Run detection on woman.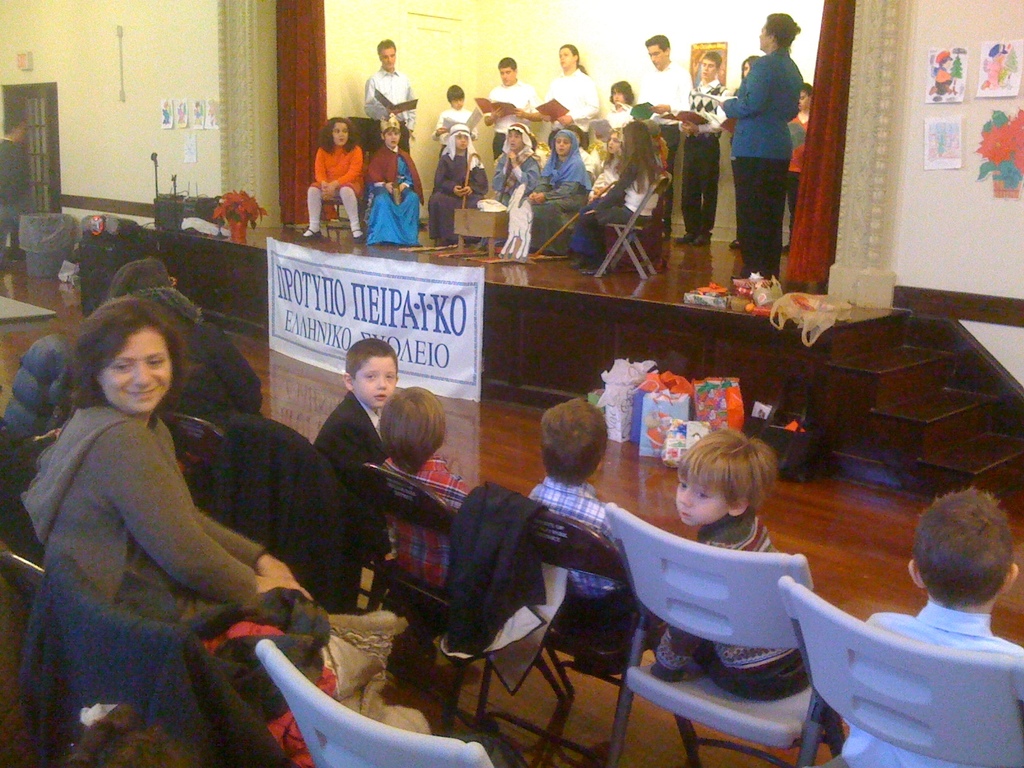
Result: box=[490, 127, 548, 210].
